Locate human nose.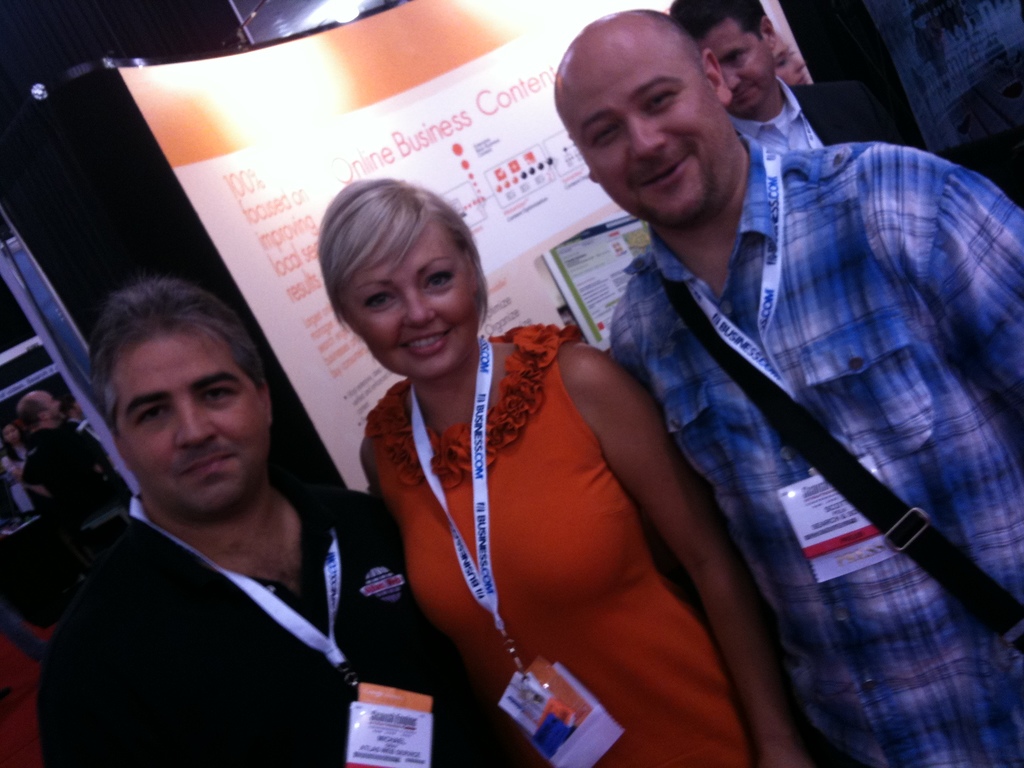
Bounding box: 632,122,666,156.
